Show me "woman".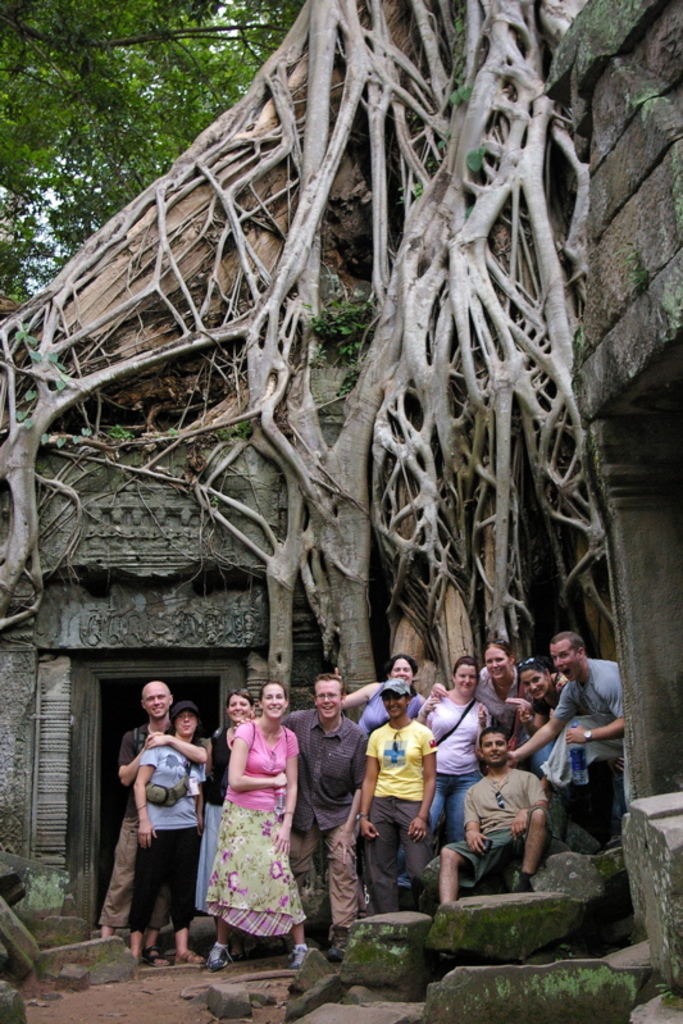
"woman" is here: x1=409, y1=660, x2=502, y2=870.
